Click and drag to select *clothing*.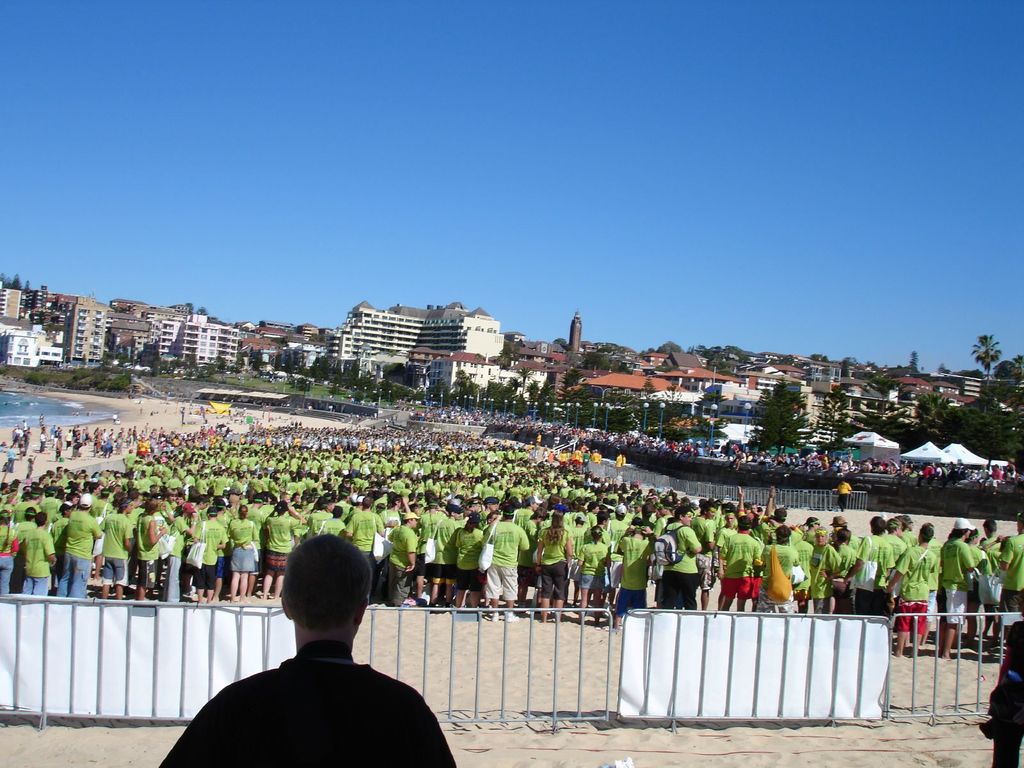
Selection: Rect(60, 513, 99, 597).
